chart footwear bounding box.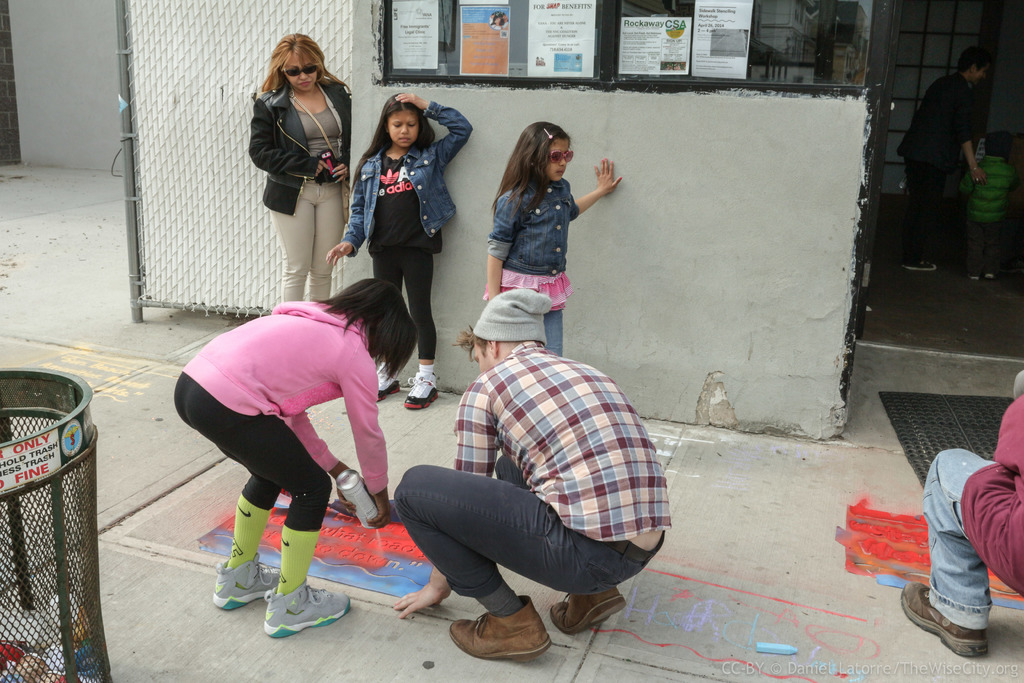
Charted: 895,582,991,655.
